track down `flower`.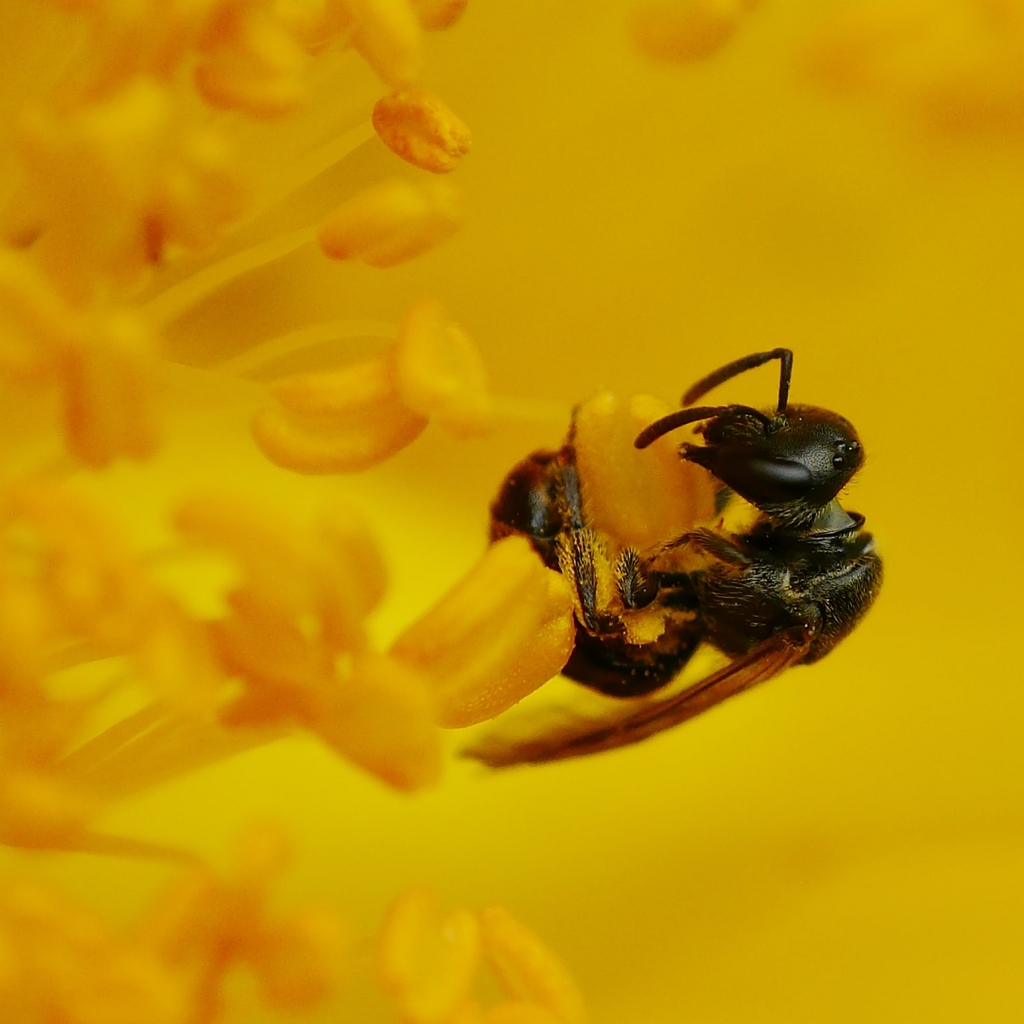
Tracked to Rect(140, 821, 348, 1022).
